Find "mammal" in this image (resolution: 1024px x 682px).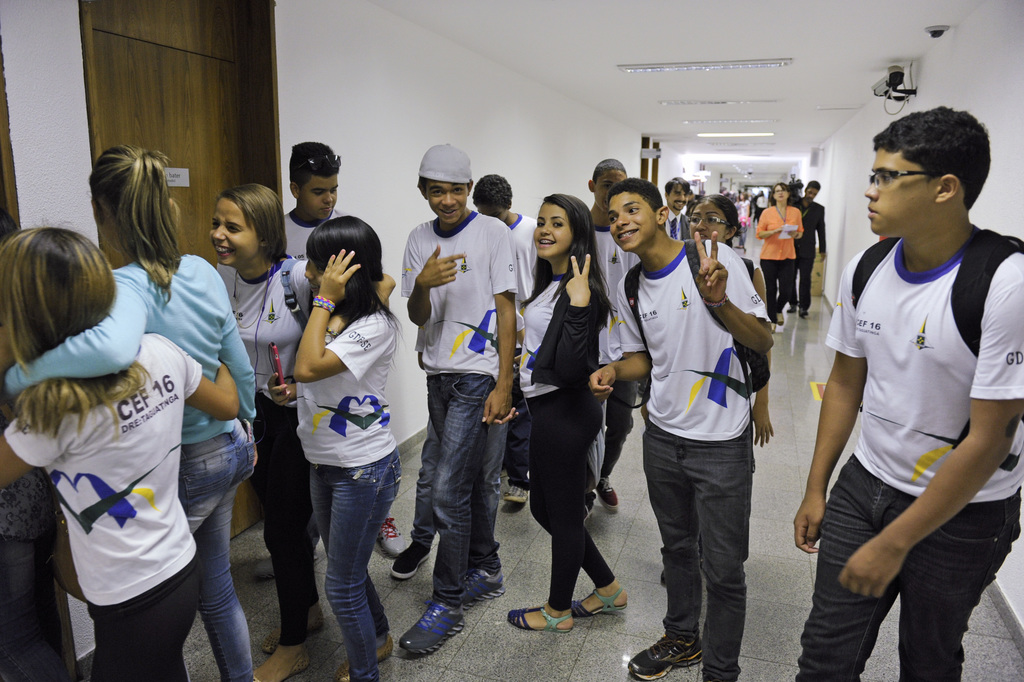
[585,160,633,518].
